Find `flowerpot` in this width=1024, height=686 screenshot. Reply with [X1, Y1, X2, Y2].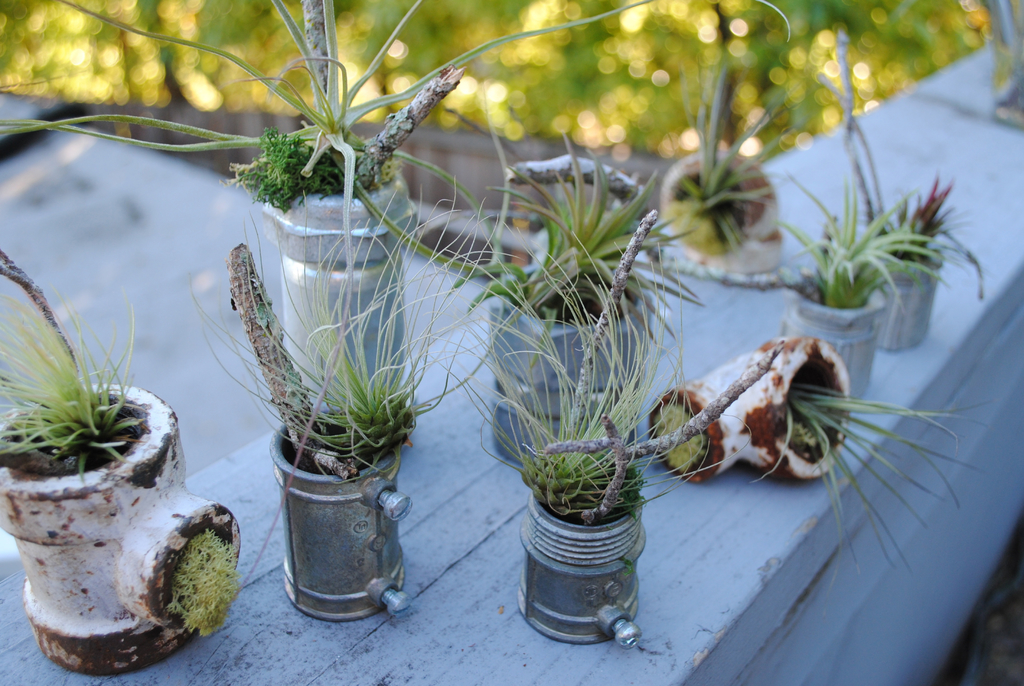
[797, 264, 886, 398].
